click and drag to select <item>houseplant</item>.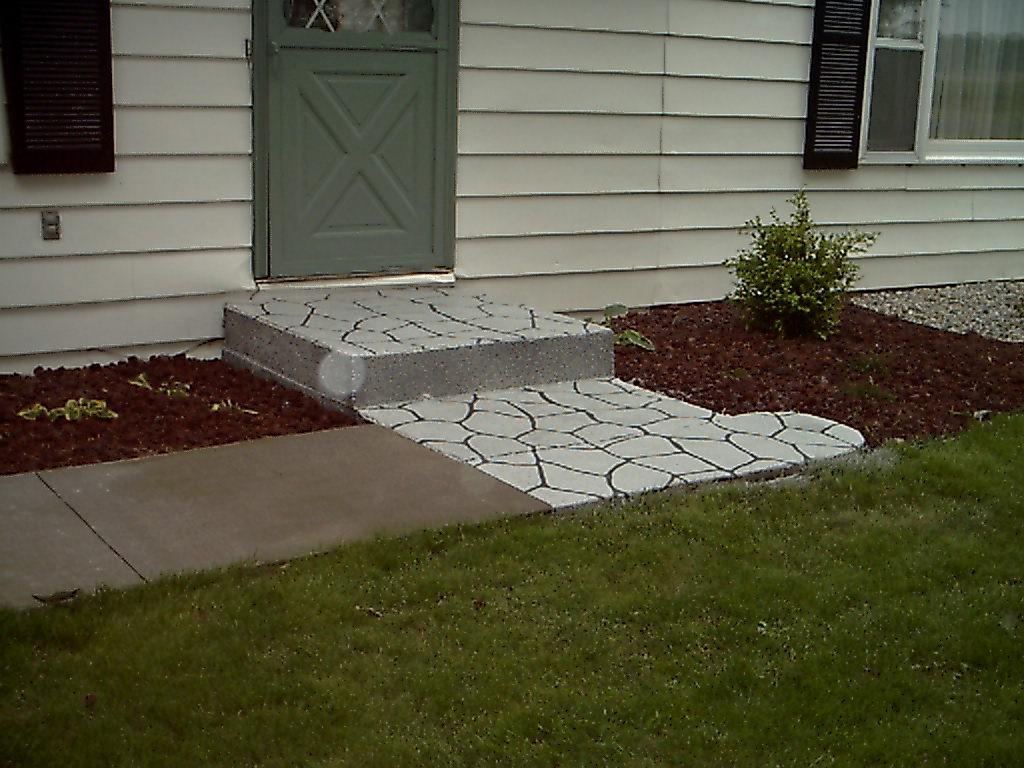
Selection: 718/190/872/316.
